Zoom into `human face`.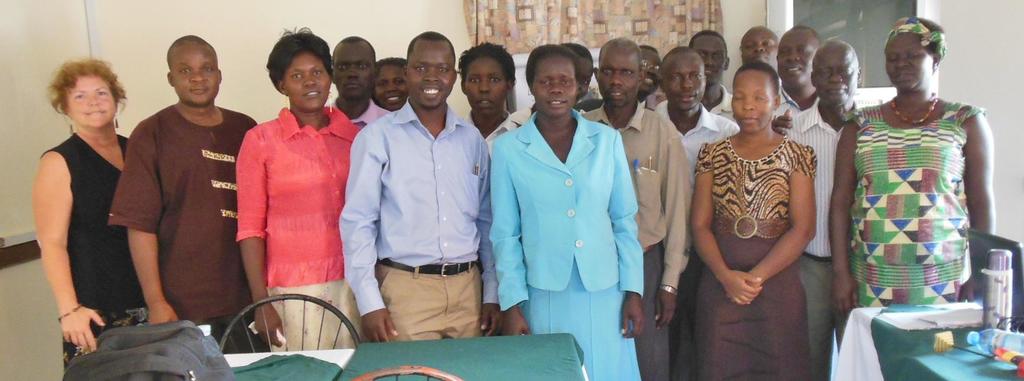
Zoom target: 407, 41, 452, 109.
